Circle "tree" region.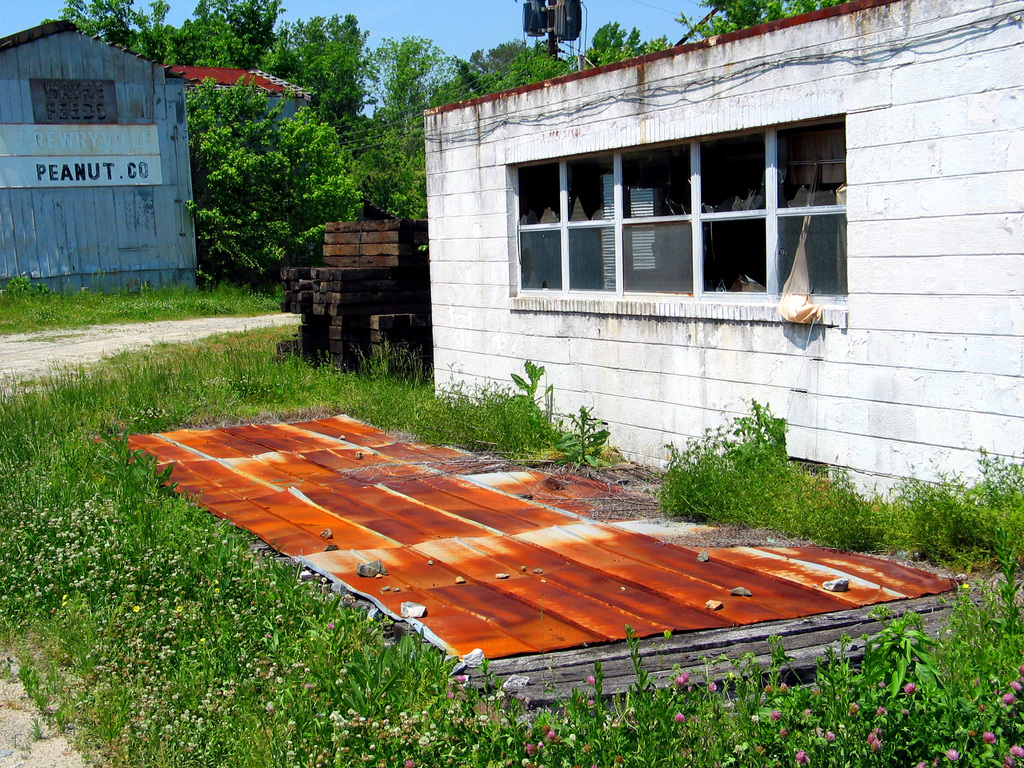
Region: x1=180 y1=69 x2=368 y2=294.
